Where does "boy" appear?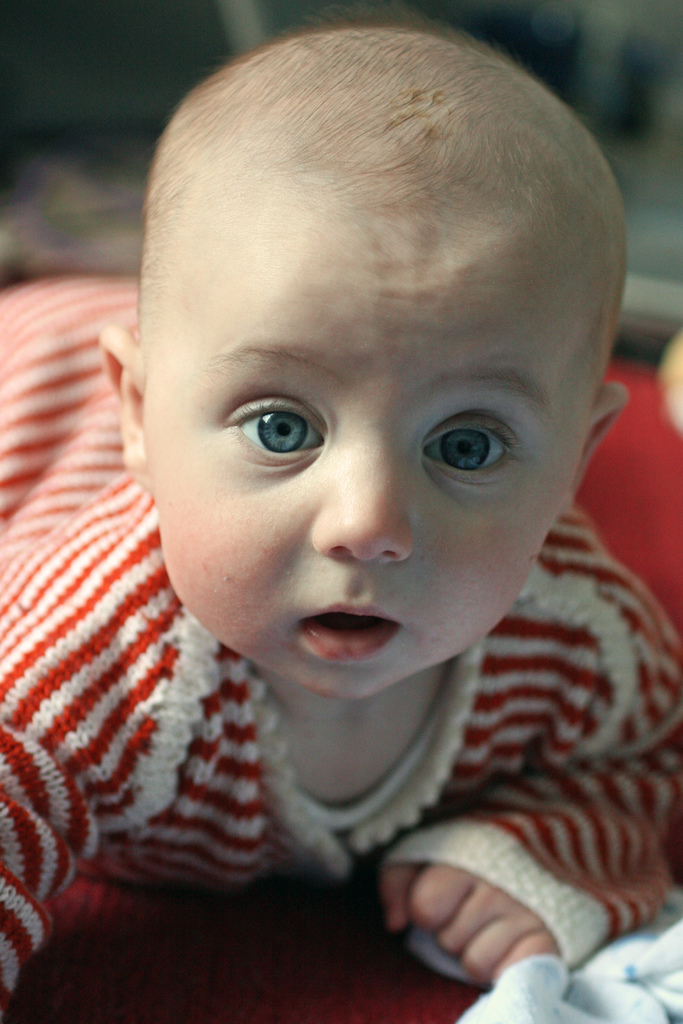
Appears at (left=22, top=0, right=682, bottom=1007).
